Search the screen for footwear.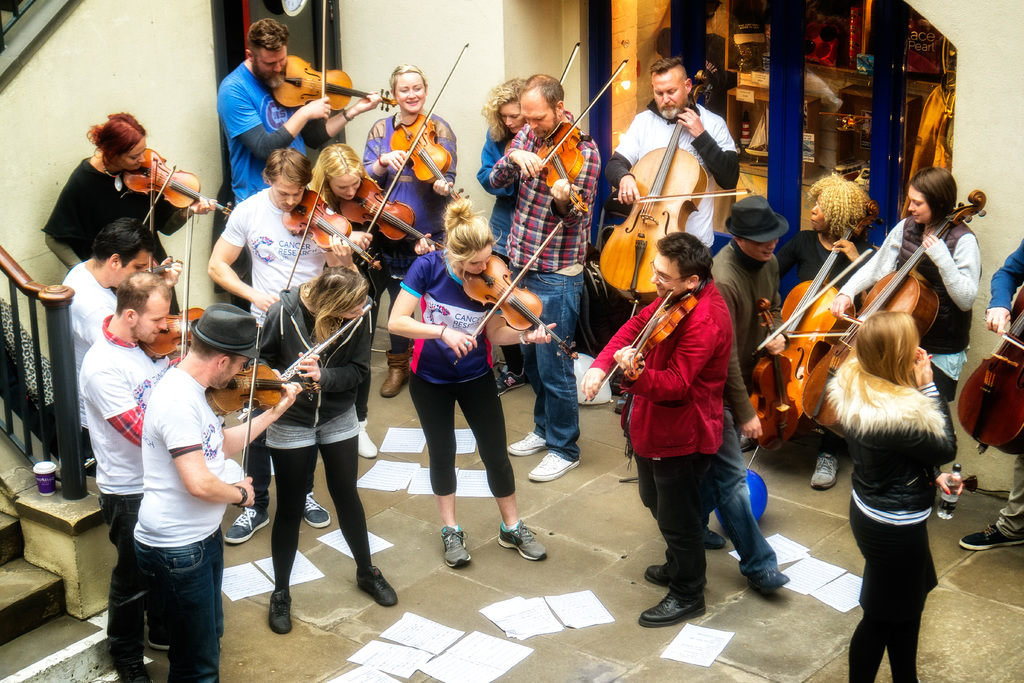
Found at <box>760,567,790,589</box>.
